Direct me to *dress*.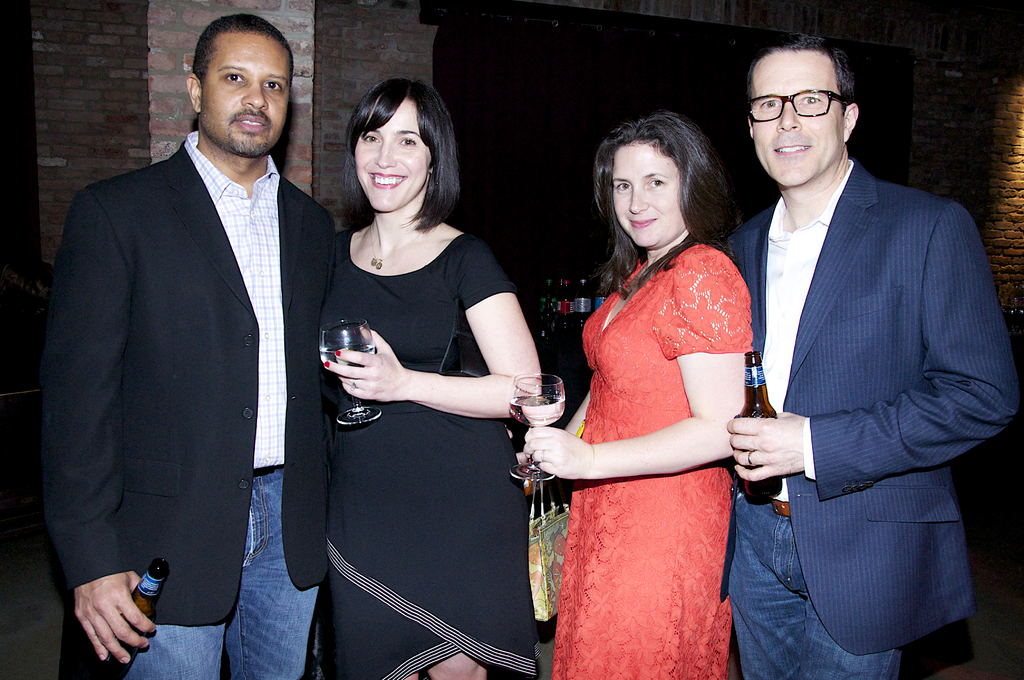
Direction: box=[330, 227, 539, 679].
